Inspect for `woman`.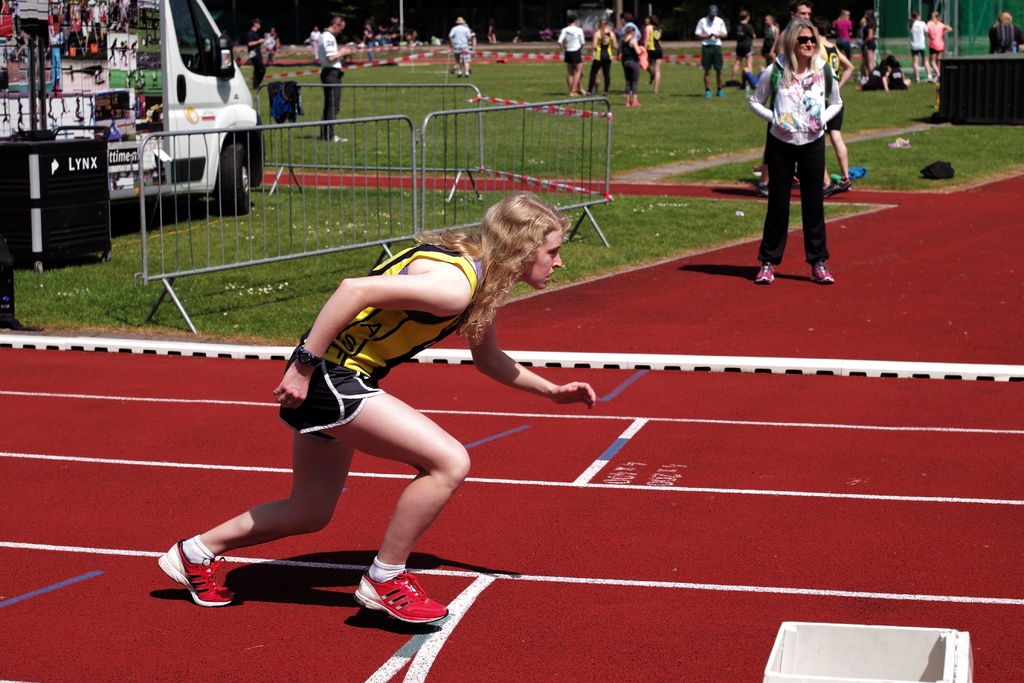
Inspection: bbox(588, 19, 618, 96).
